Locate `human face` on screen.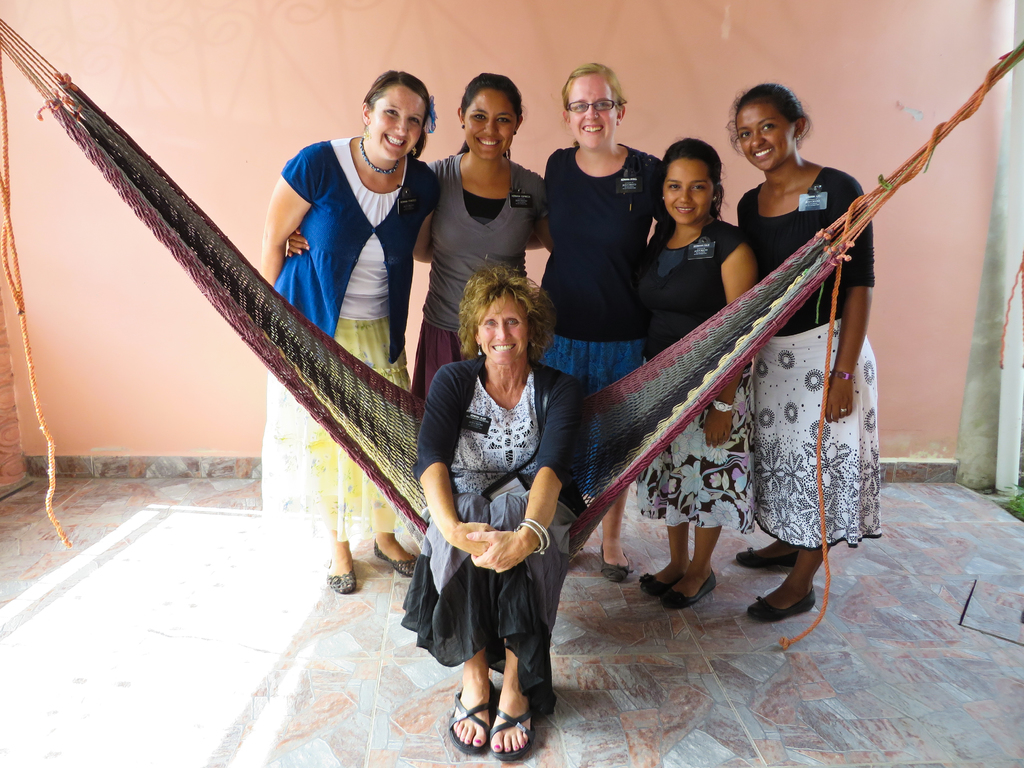
On screen at [570,73,617,150].
